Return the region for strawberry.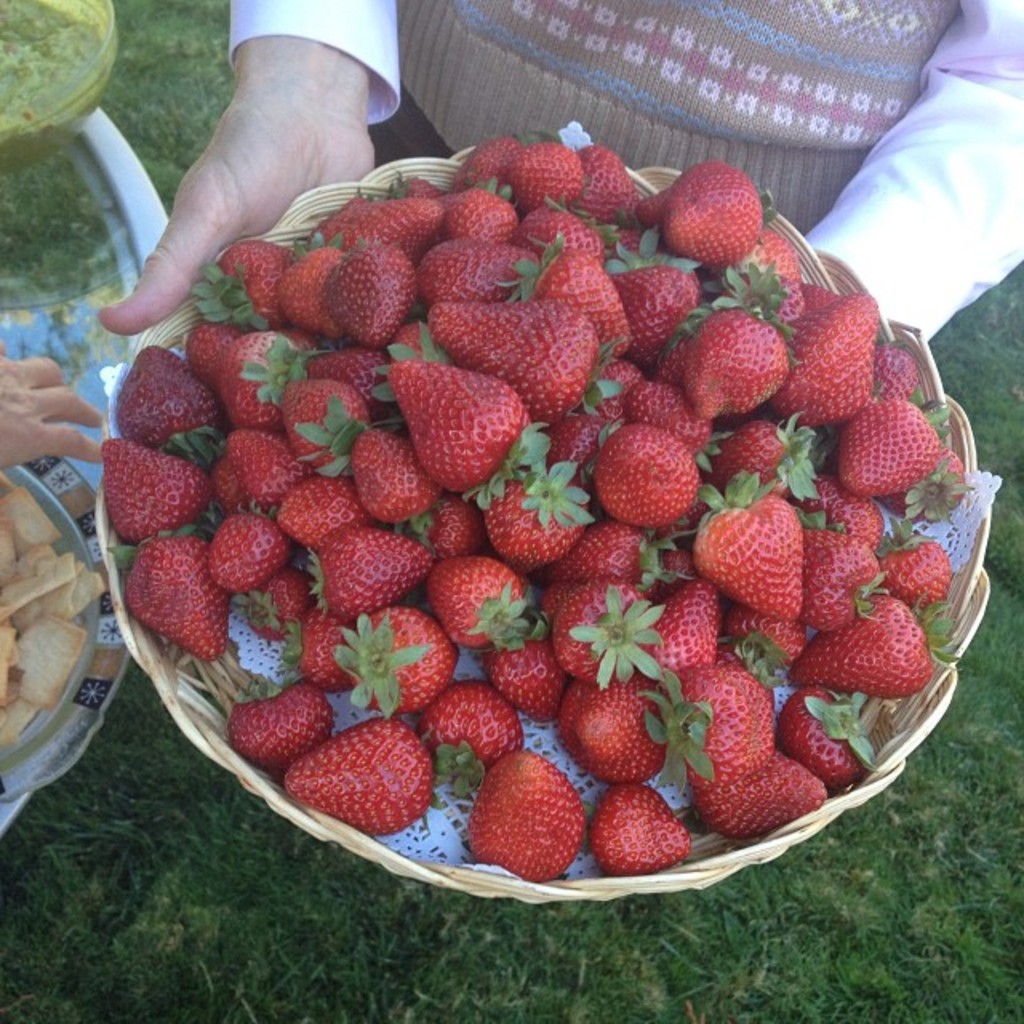
{"left": 459, "top": 741, "right": 587, "bottom": 883}.
